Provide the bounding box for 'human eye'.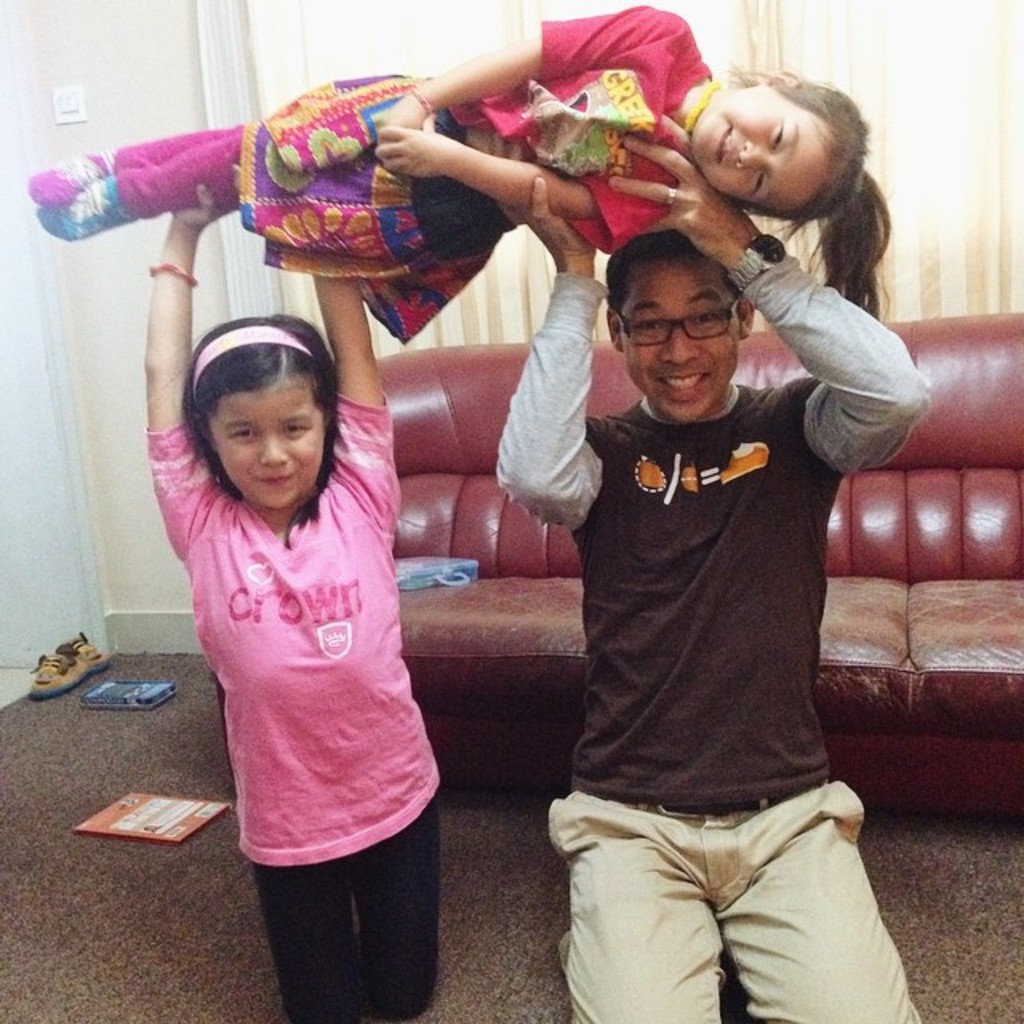
760, 118, 789, 155.
